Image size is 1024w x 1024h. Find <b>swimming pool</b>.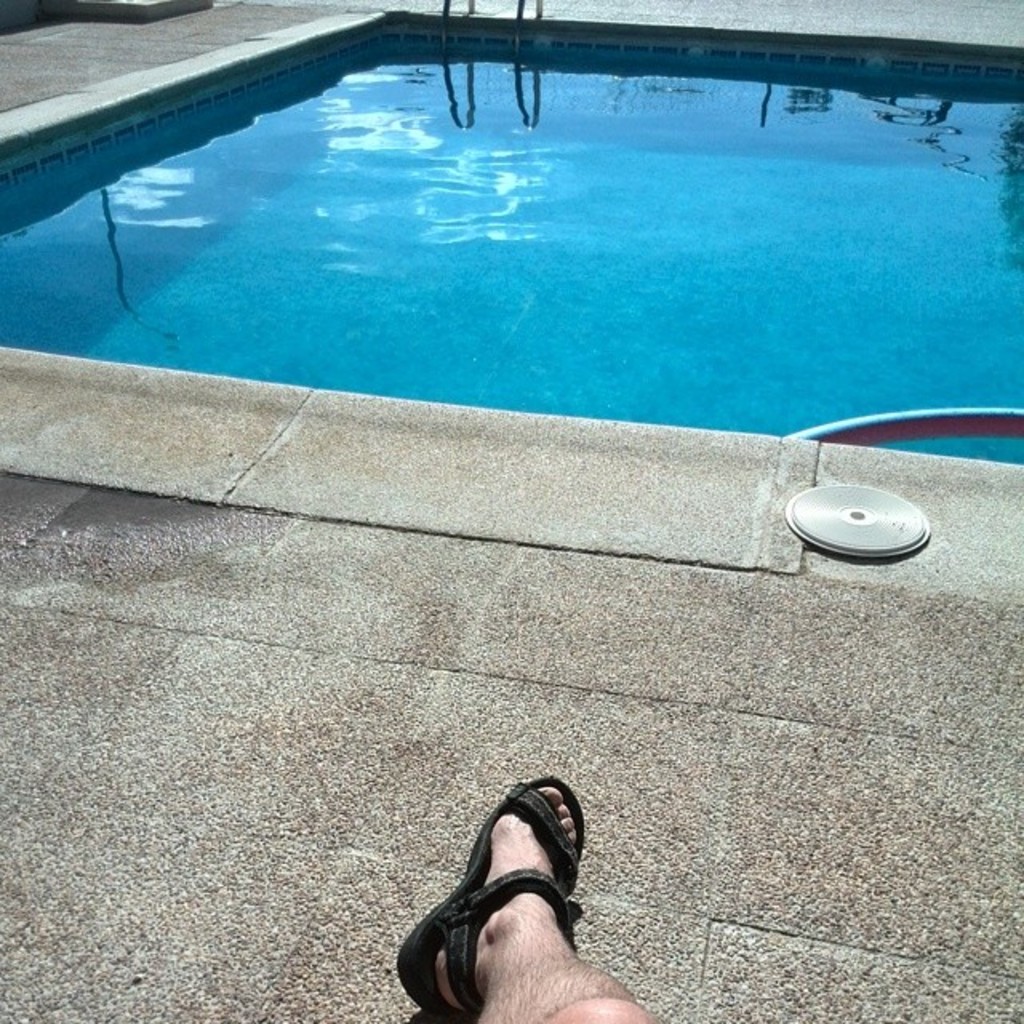
pyautogui.locateOnScreen(3, 27, 995, 454).
